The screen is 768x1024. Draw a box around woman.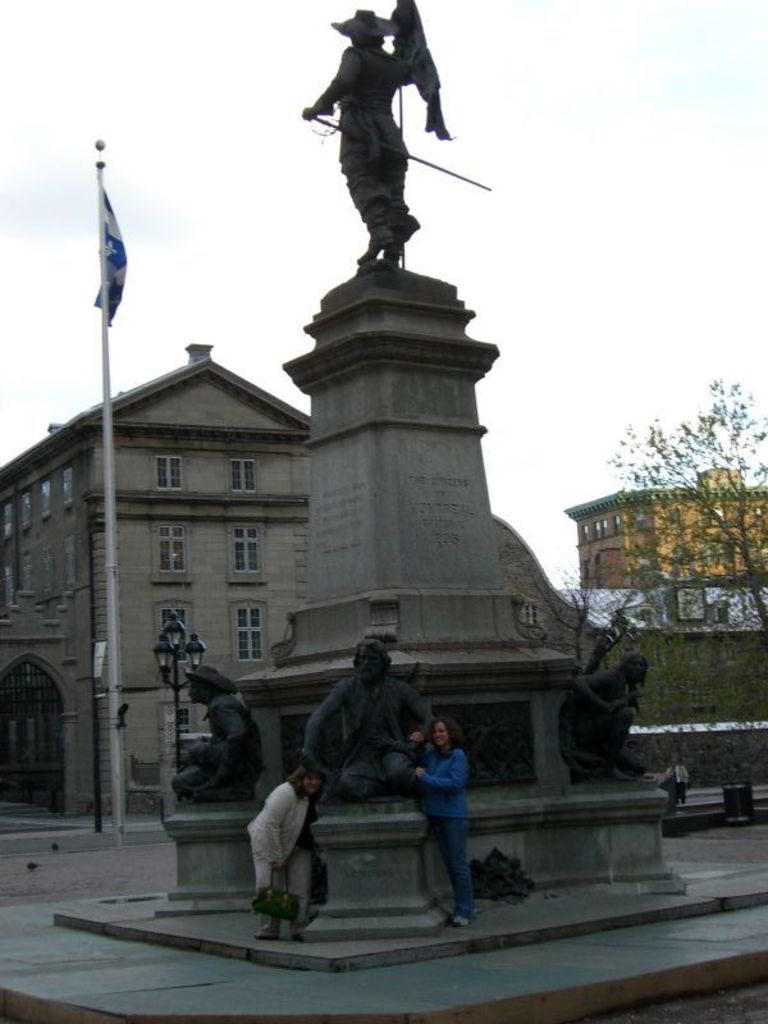
bbox(402, 718, 480, 943).
